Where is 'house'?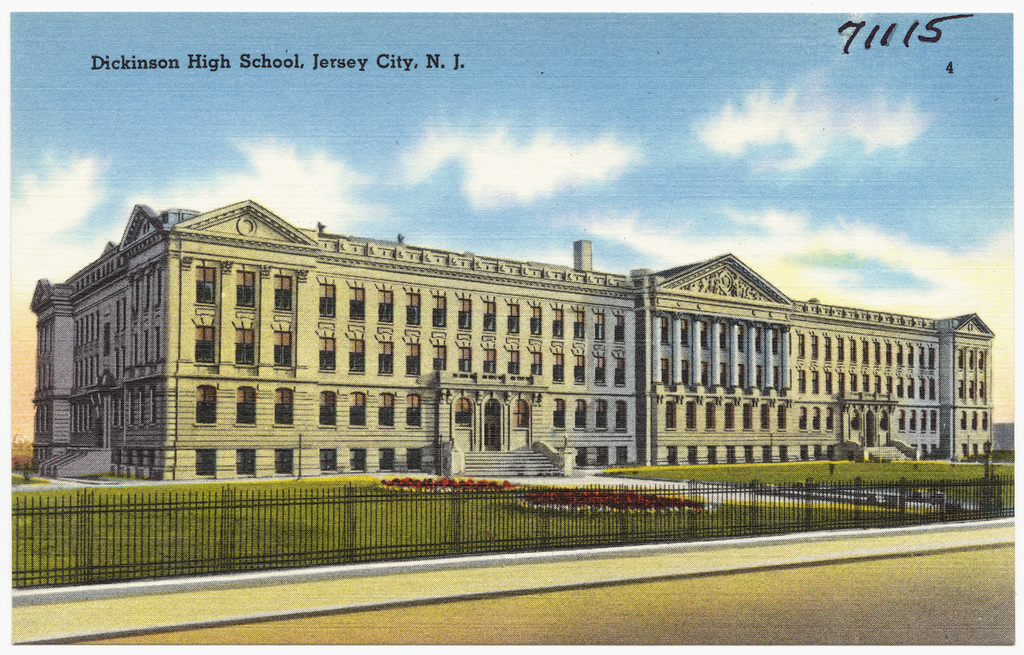
bbox=(30, 204, 167, 486).
